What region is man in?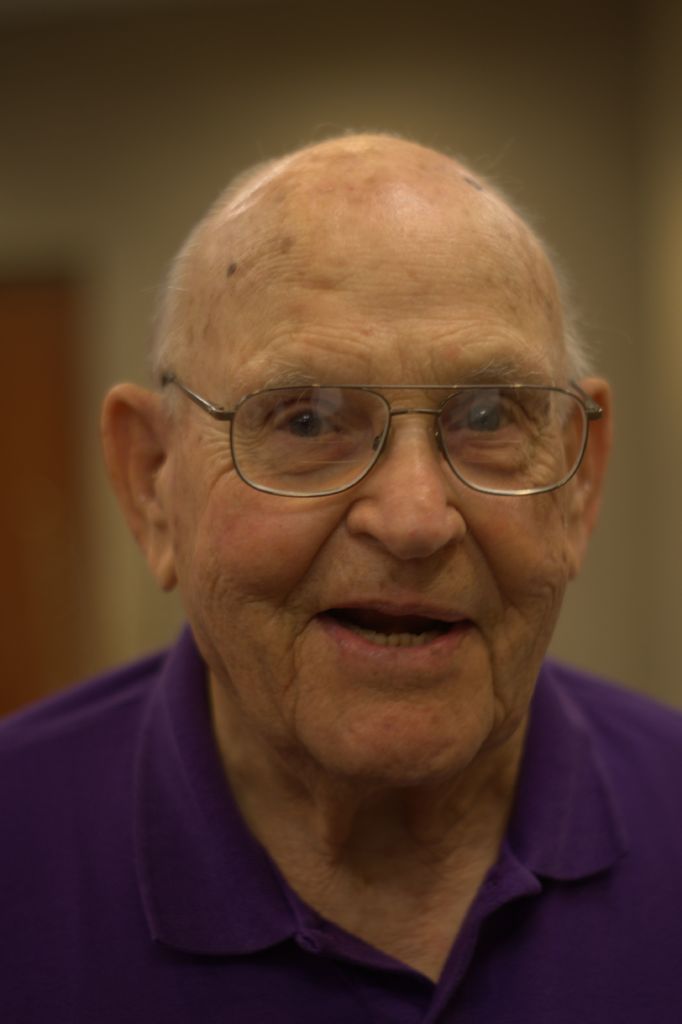
0, 118, 681, 1023.
